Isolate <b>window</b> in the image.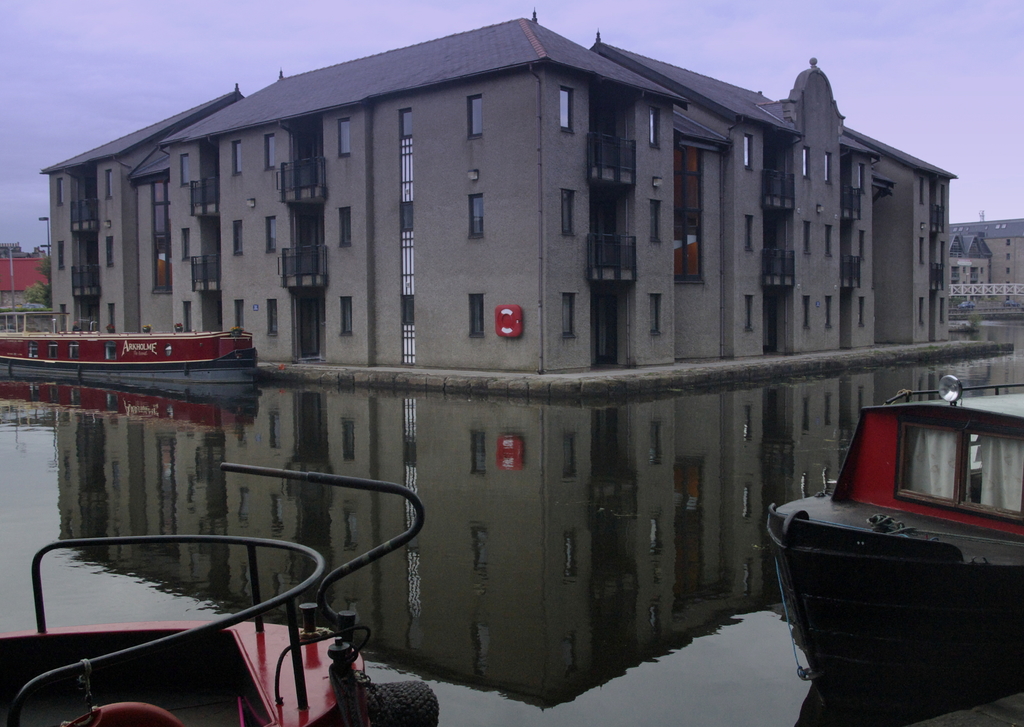
Isolated region: l=805, t=298, r=812, b=328.
